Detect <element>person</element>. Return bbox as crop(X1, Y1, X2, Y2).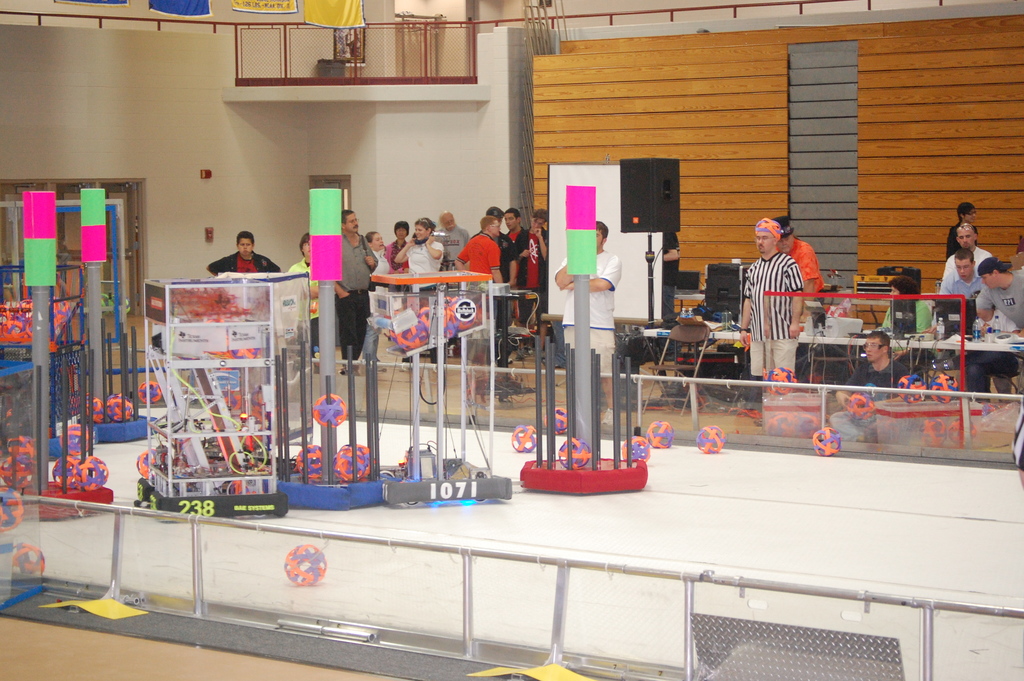
crop(392, 217, 445, 372).
